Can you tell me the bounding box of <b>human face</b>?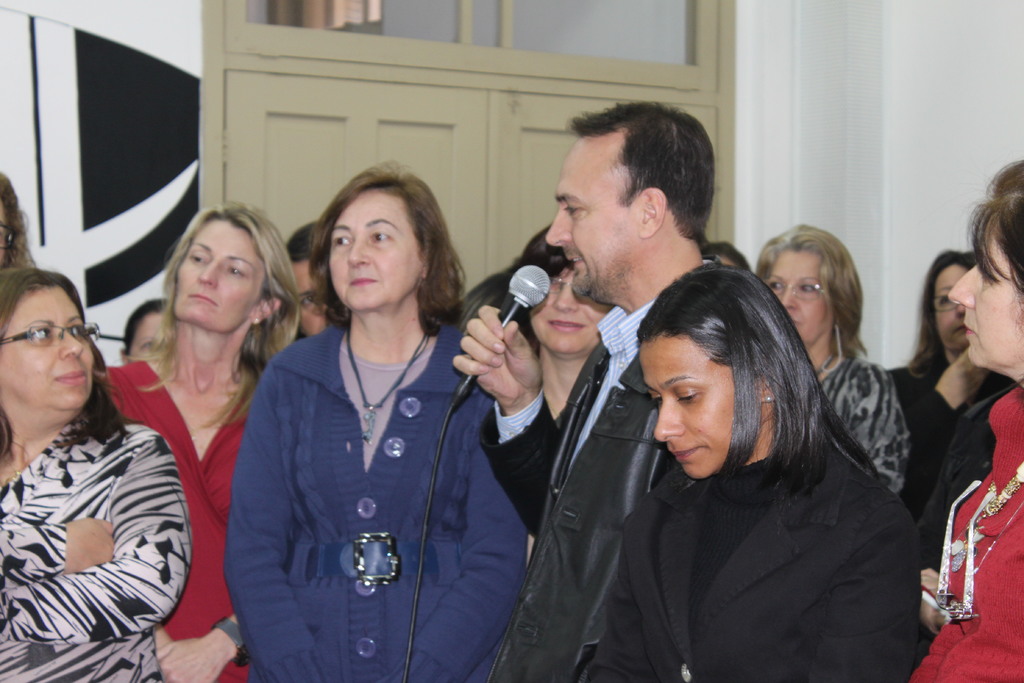
Rect(177, 218, 258, 324).
